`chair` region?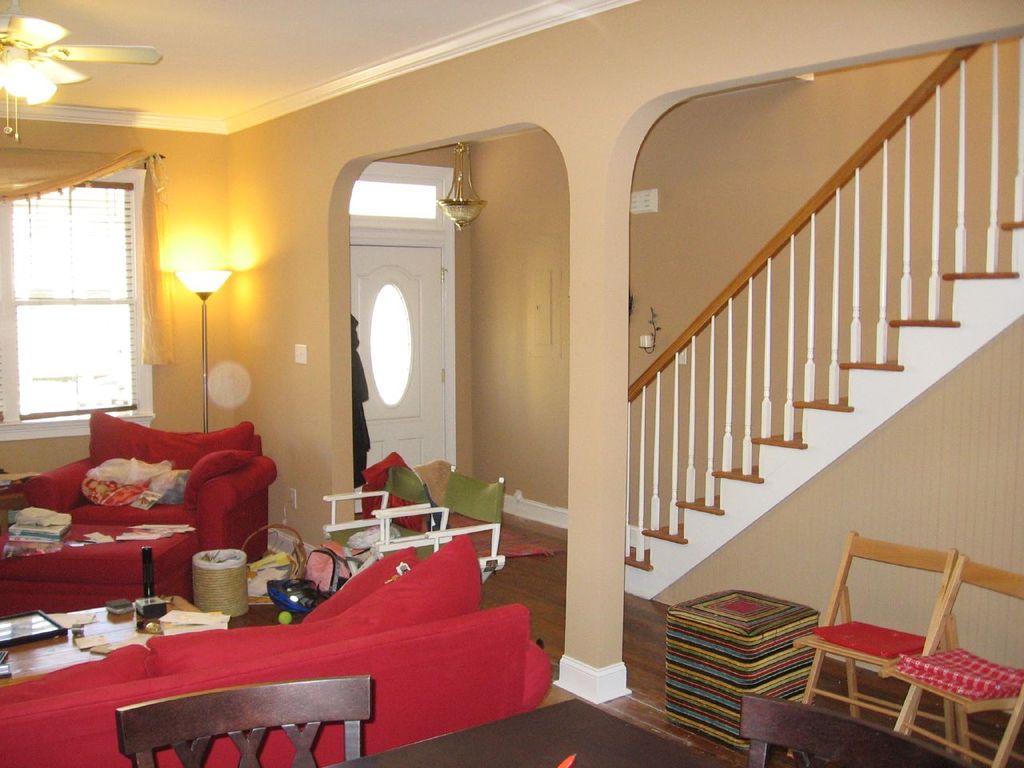
370/474/514/594
